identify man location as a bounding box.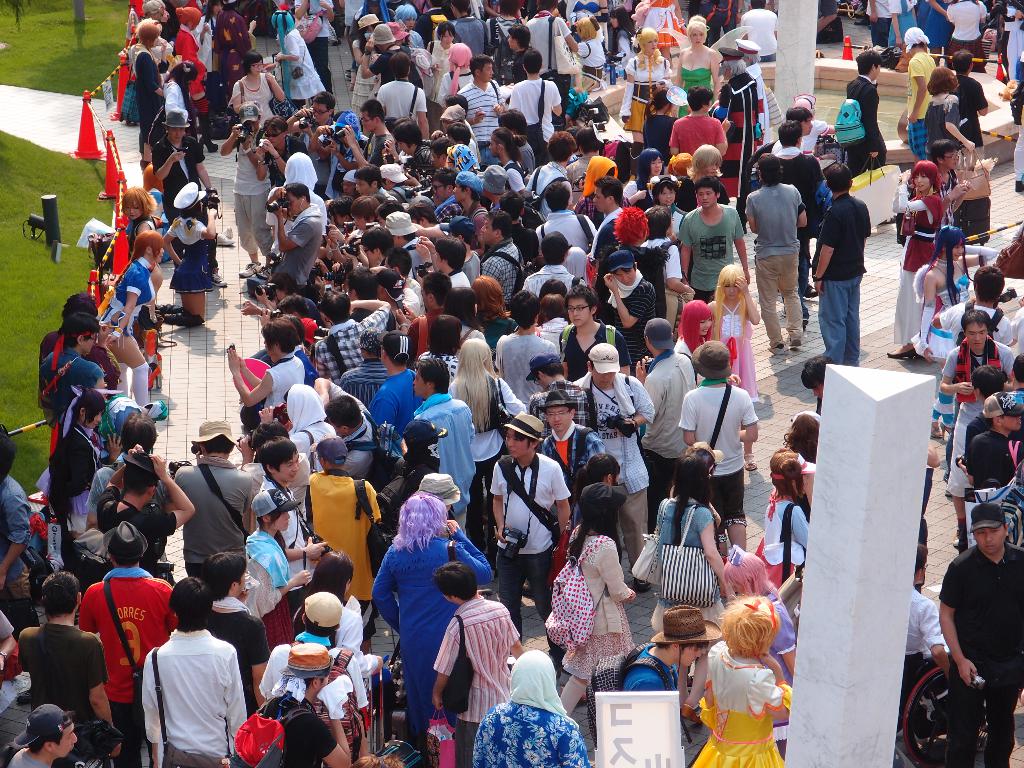
box(529, 390, 608, 533).
